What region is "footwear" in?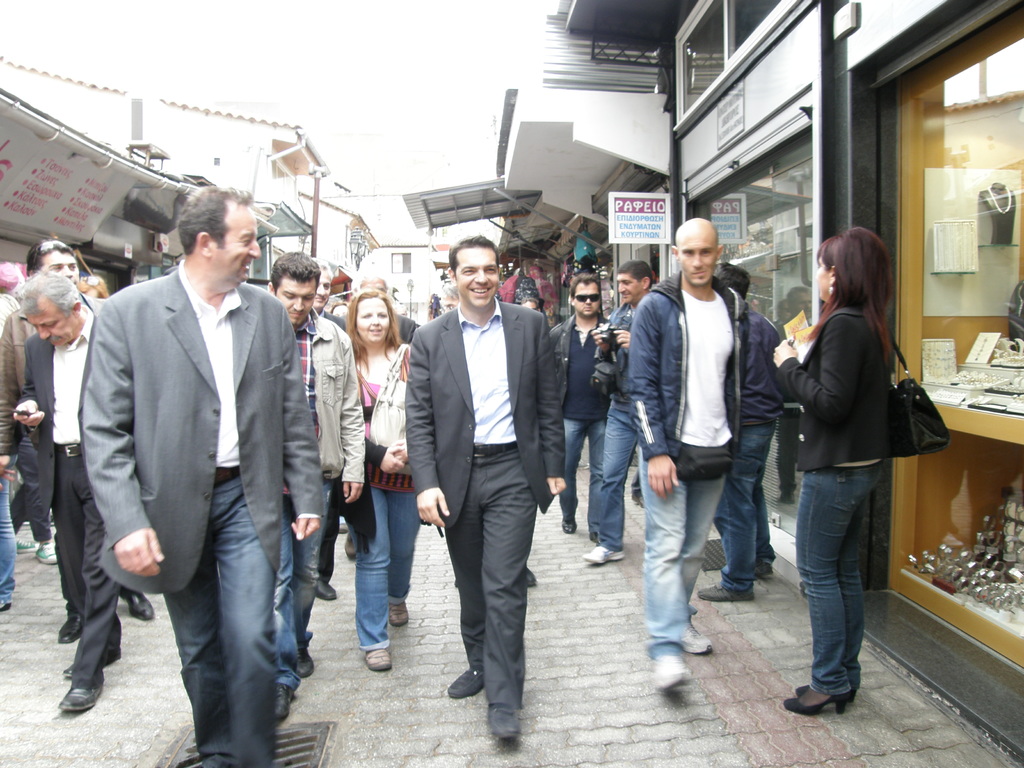
locate(60, 614, 83, 644).
